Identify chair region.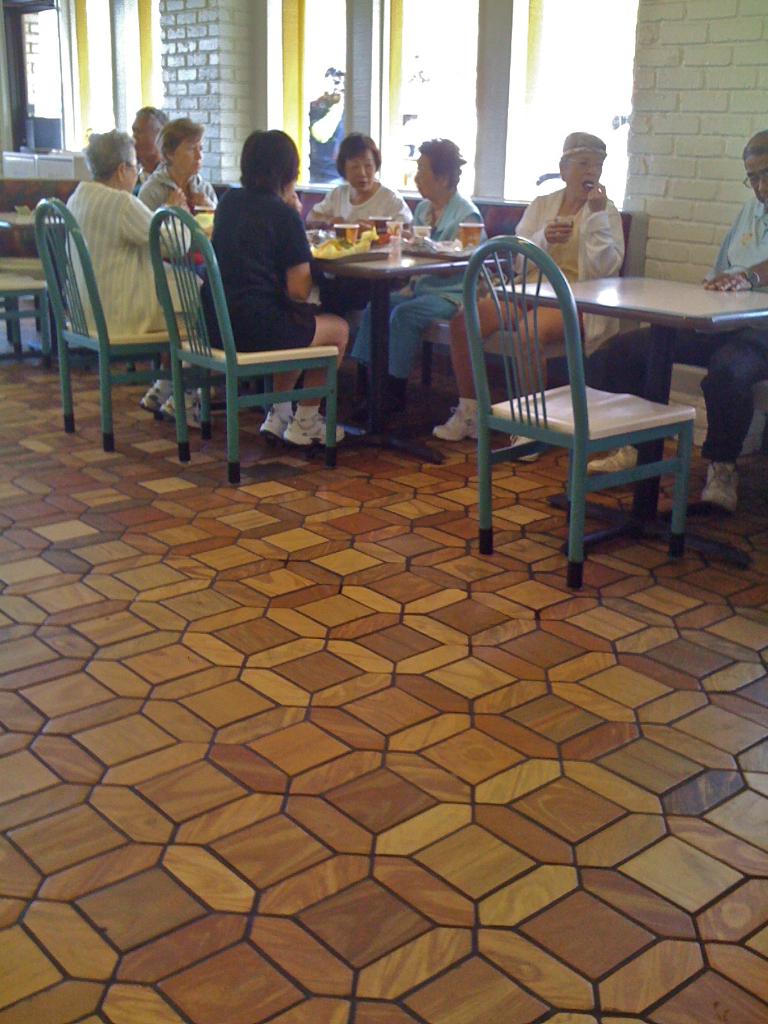
Region: select_region(148, 202, 346, 495).
